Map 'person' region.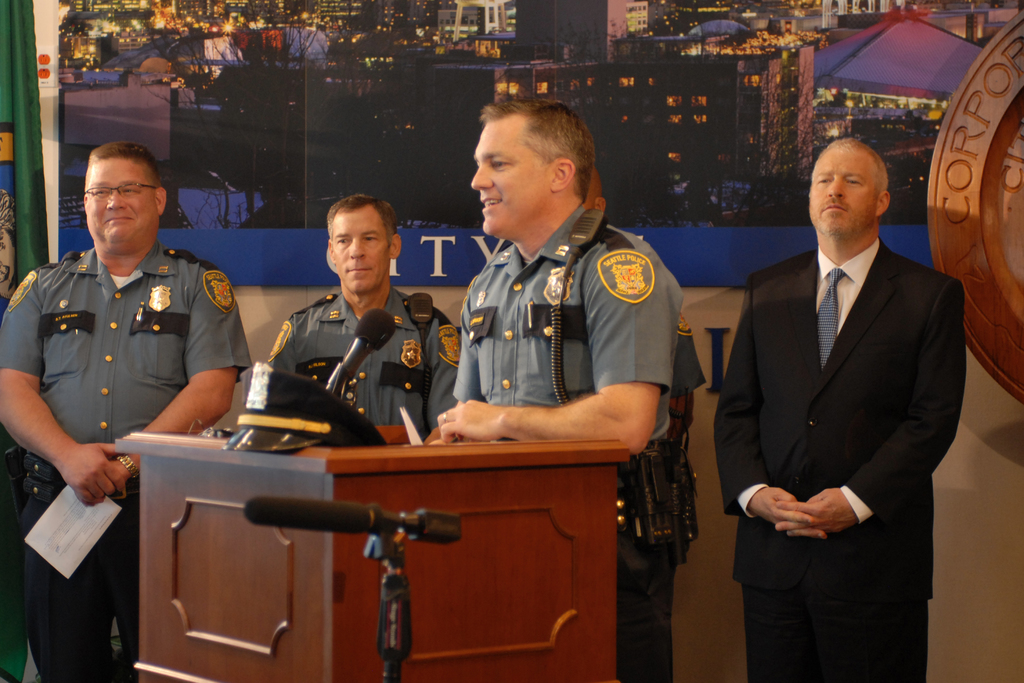
Mapped to pyautogui.locateOnScreen(270, 189, 462, 441).
